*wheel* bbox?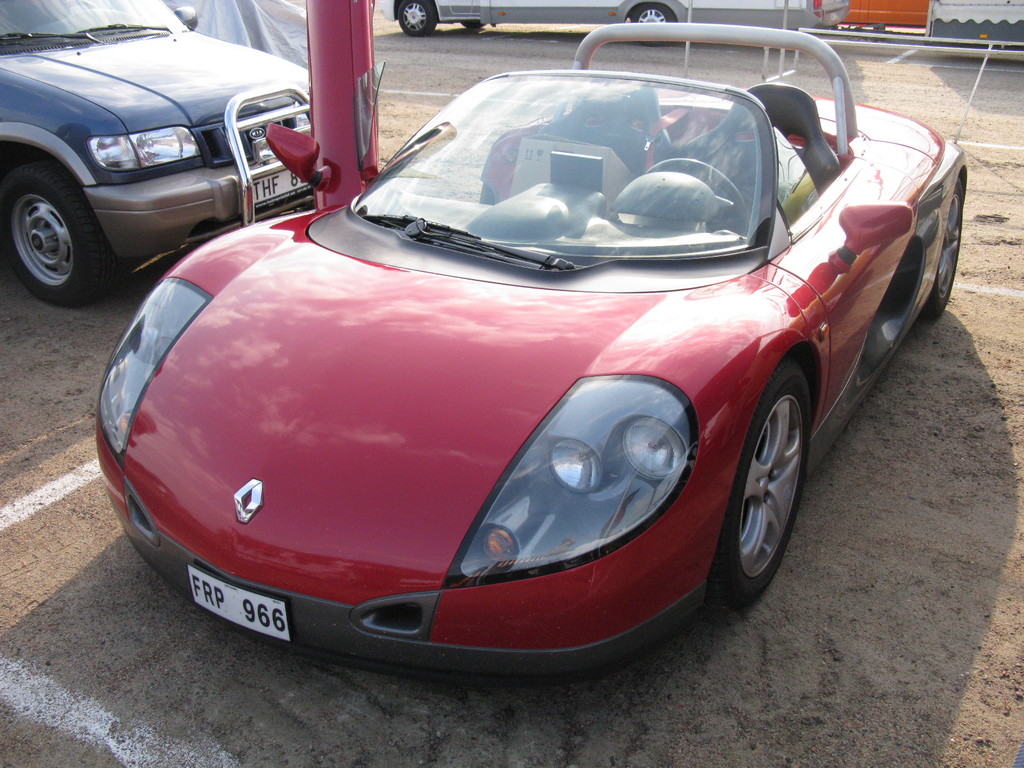
select_region(927, 172, 966, 316)
